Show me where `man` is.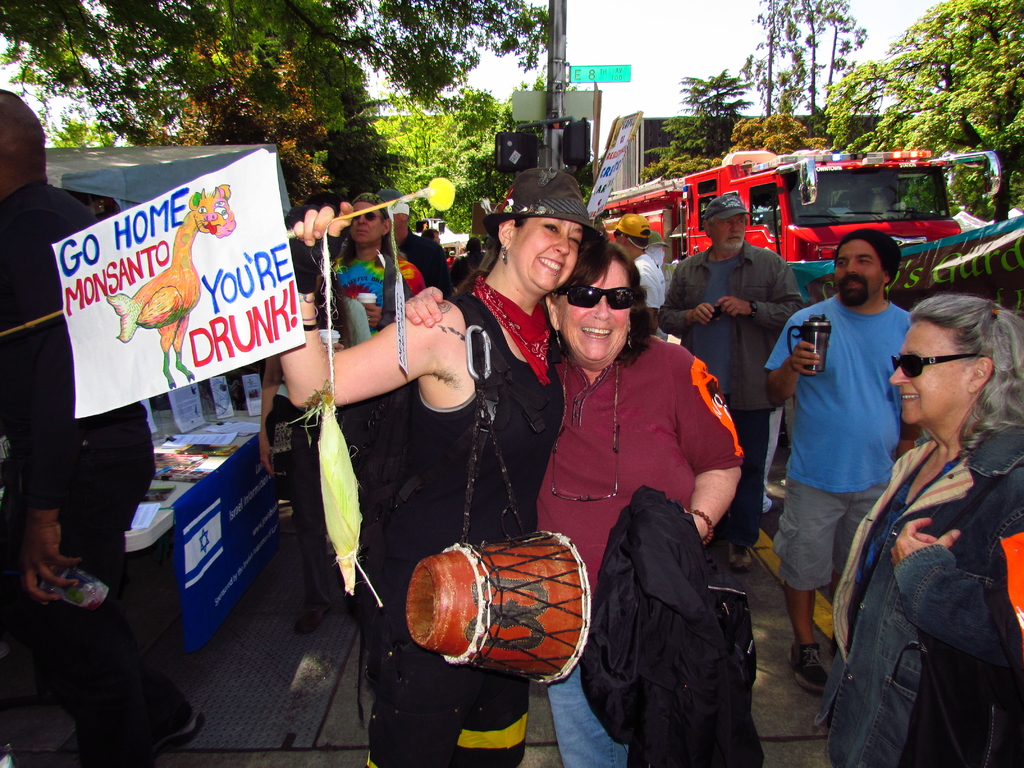
`man` is at l=420, t=230, r=442, b=244.
